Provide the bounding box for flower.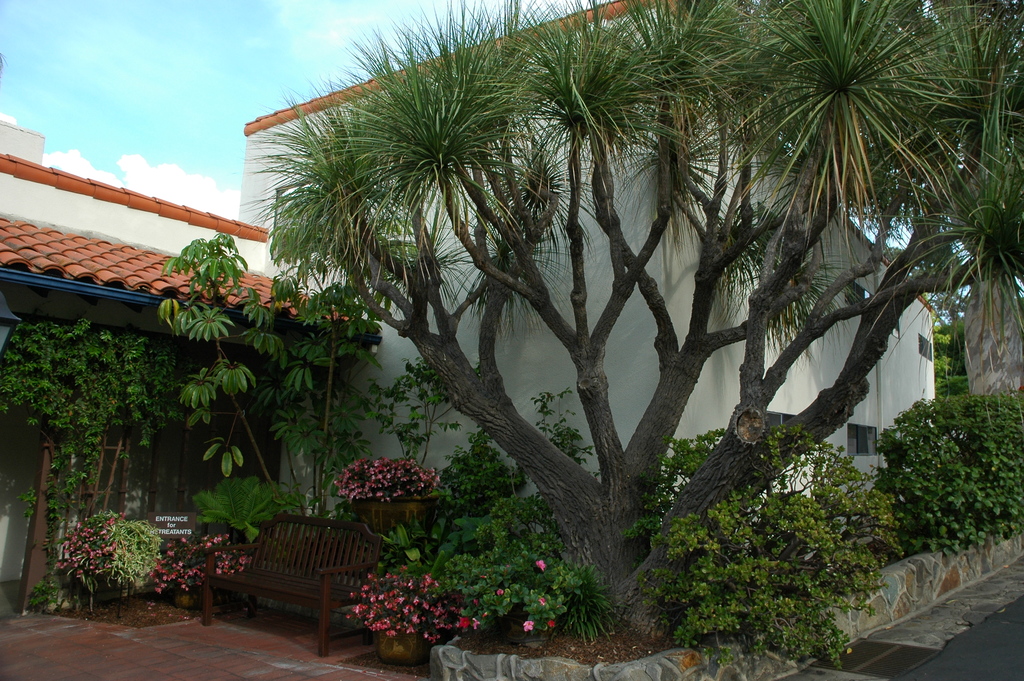
[x1=540, y1=596, x2=546, y2=603].
